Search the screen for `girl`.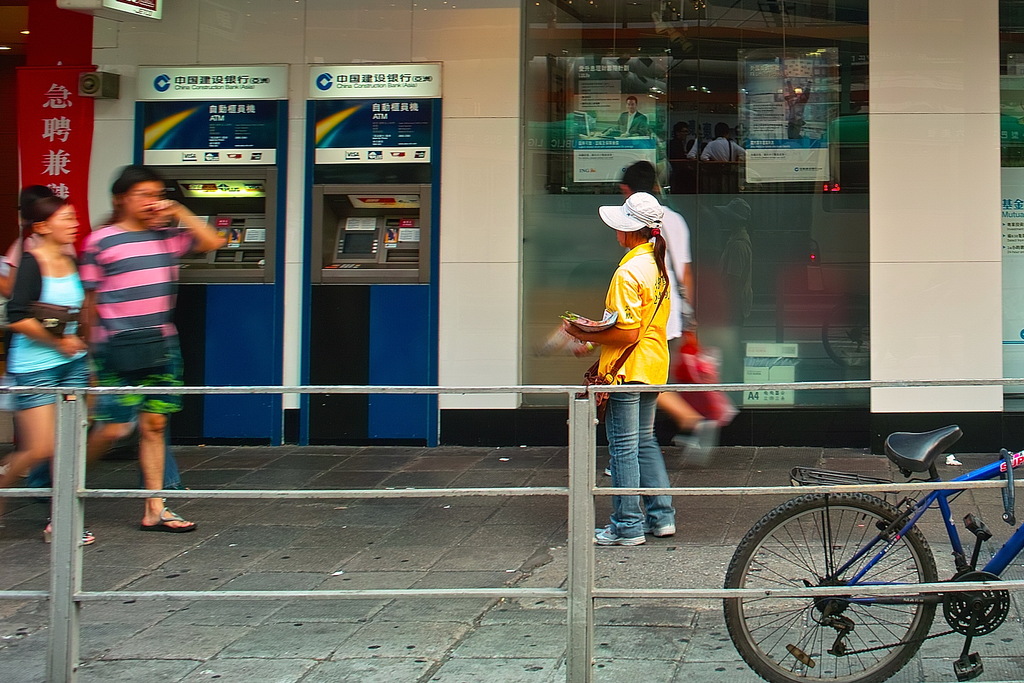
Found at 543/193/675/547.
